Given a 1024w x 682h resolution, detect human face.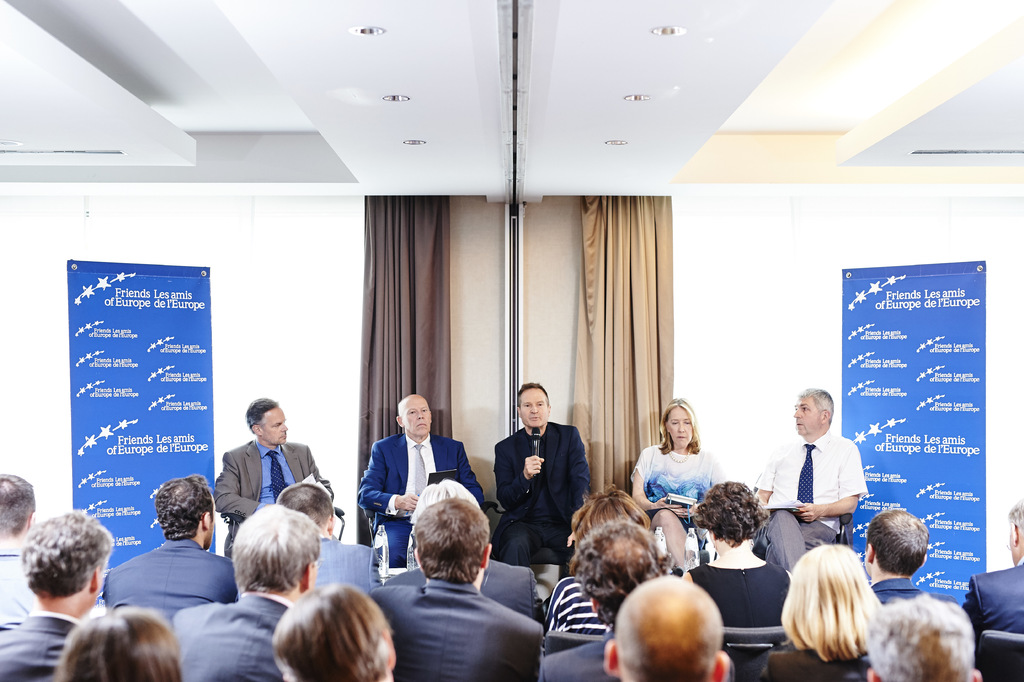
crop(401, 394, 430, 435).
